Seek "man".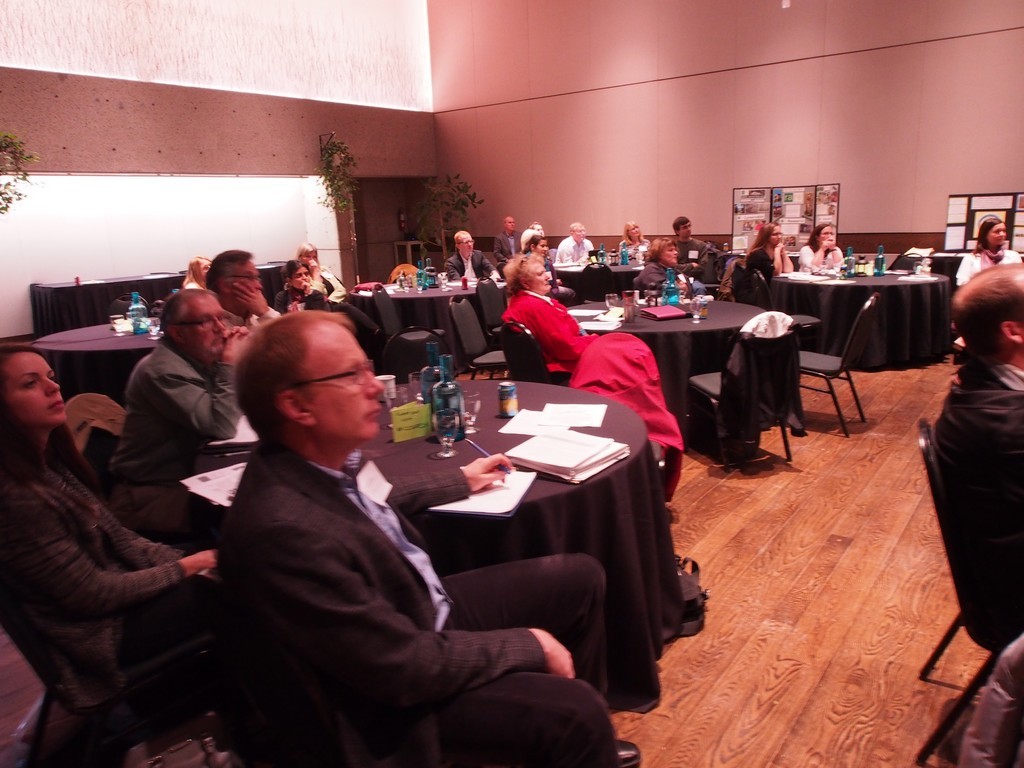
(x1=924, y1=258, x2=1023, y2=630).
